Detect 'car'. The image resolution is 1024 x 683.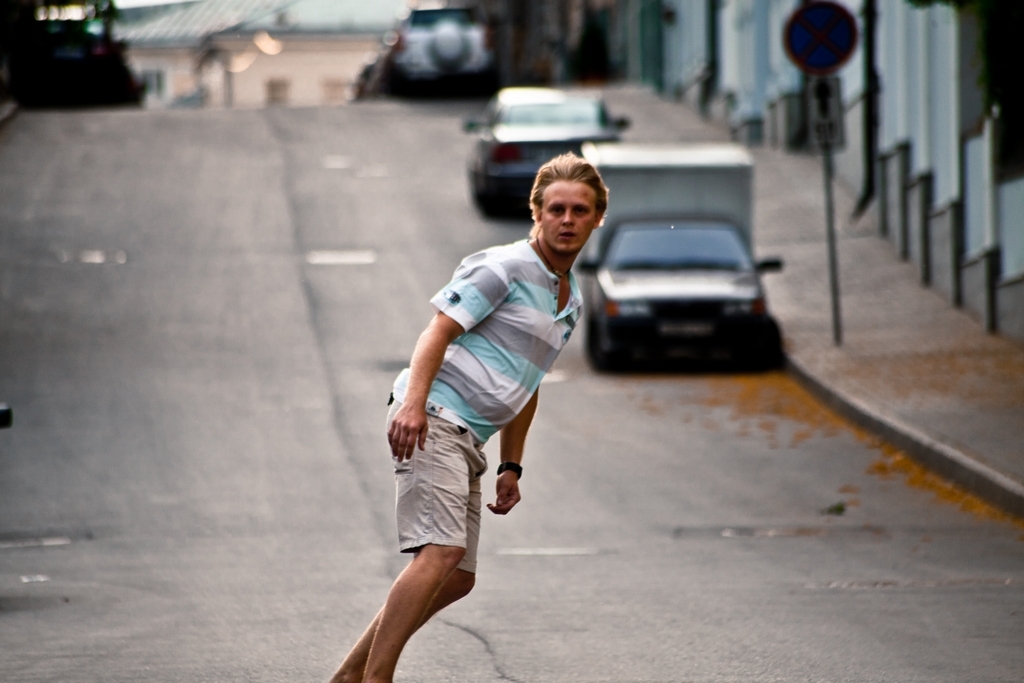
bbox=[456, 86, 630, 216].
